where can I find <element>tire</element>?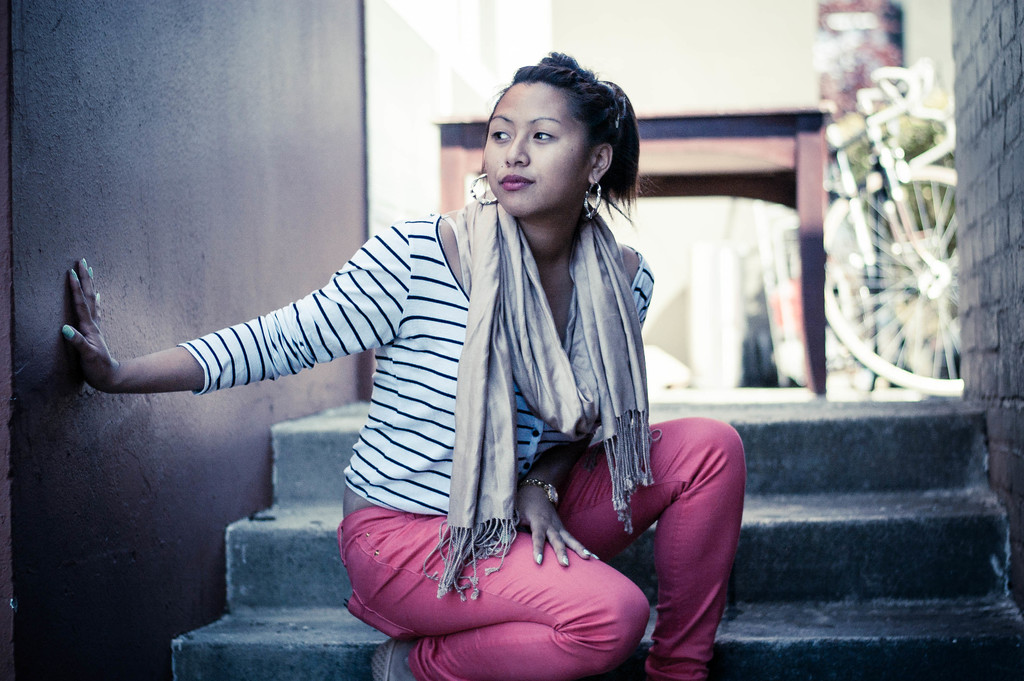
You can find it at <region>837, 213, 877, 396</region>.
